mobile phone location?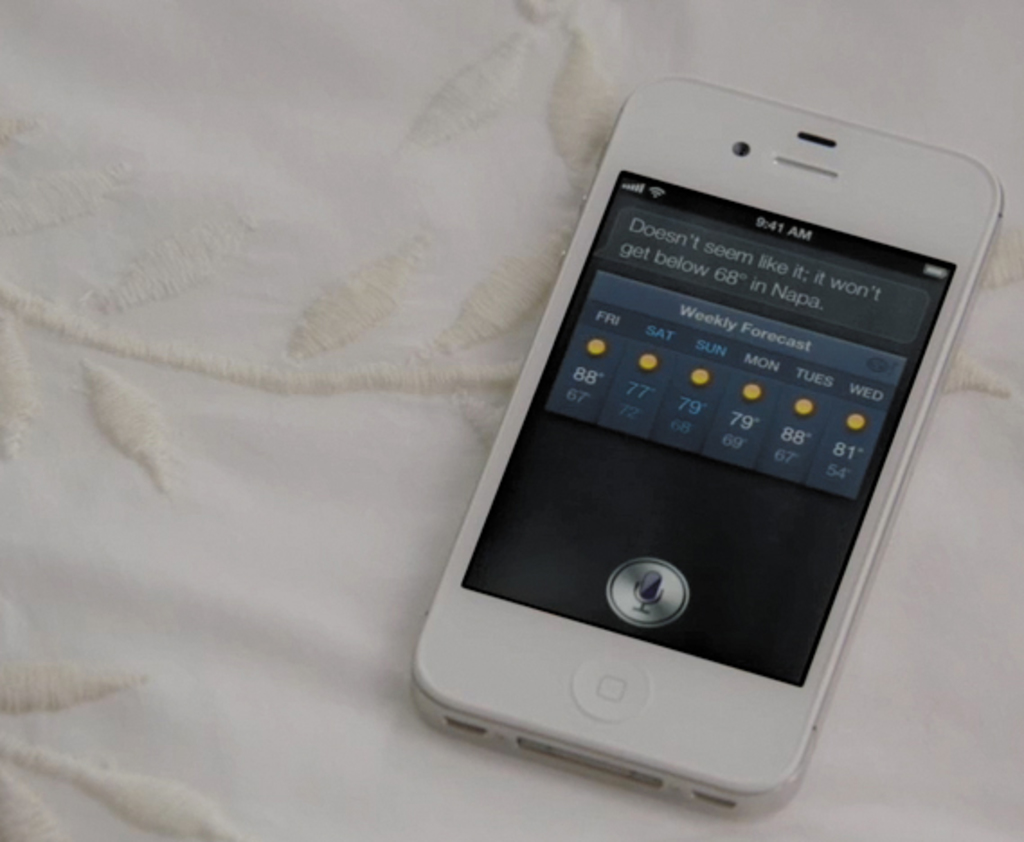
[401, 68, 1008, 806]
